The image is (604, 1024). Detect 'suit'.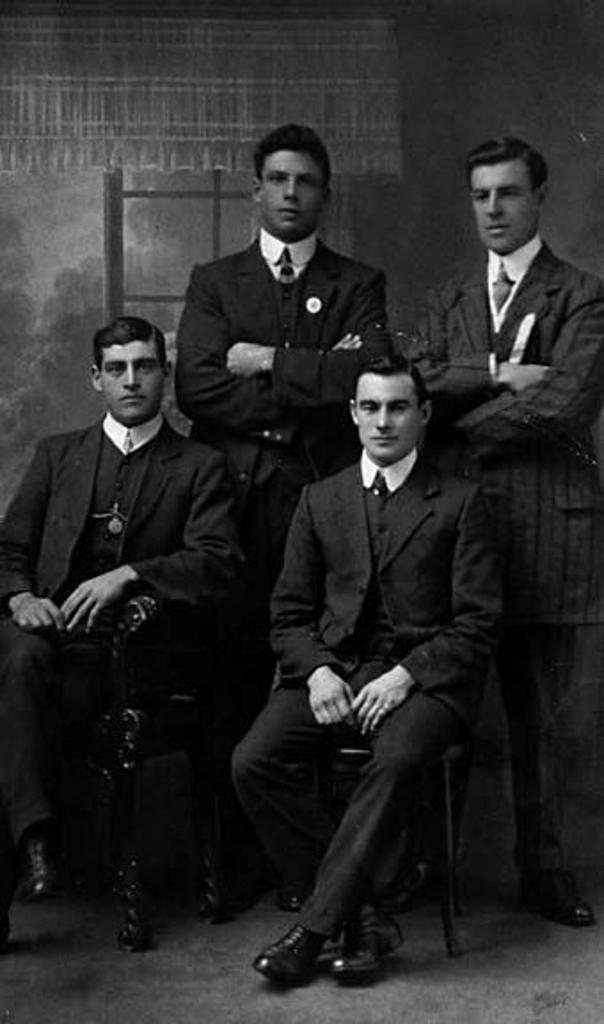
Detection: box=[0, 411, 245, 828].
